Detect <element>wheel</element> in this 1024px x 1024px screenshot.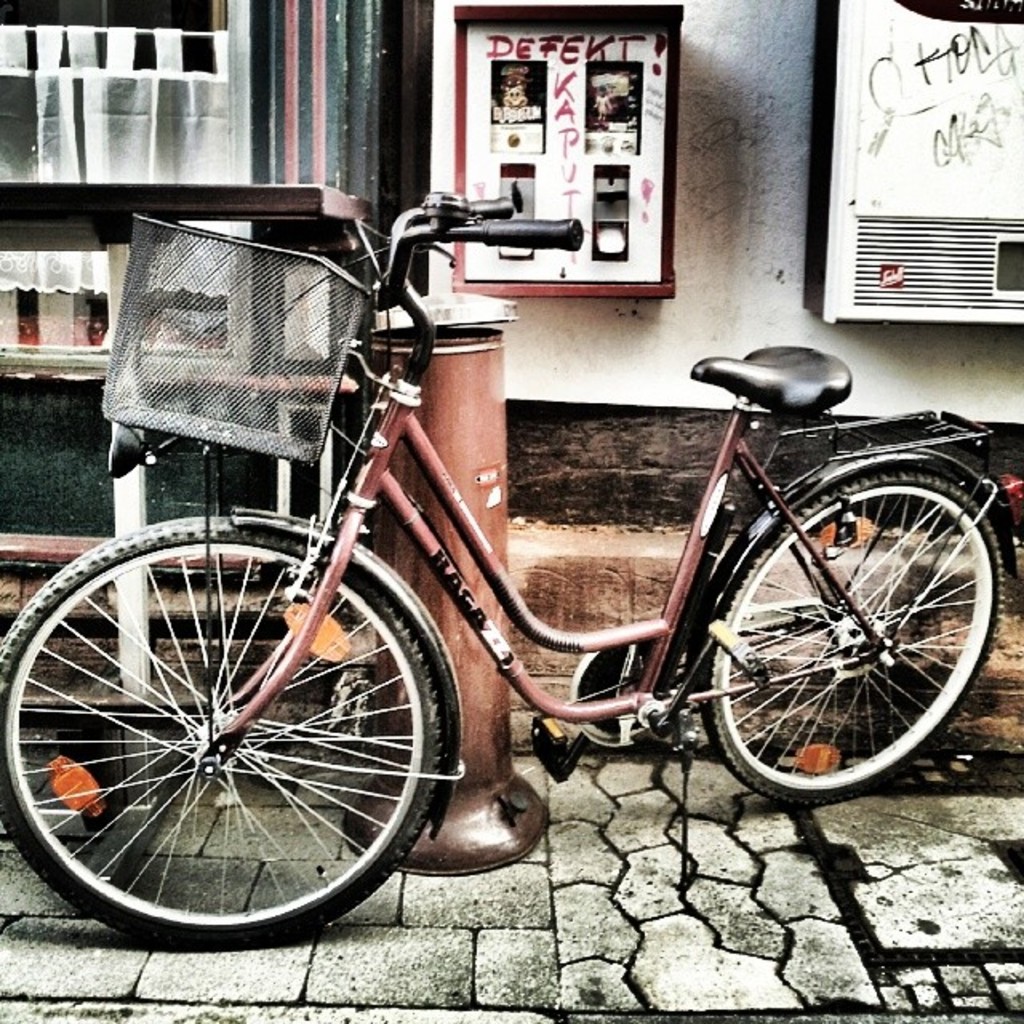
Detection: [x1=0, y1=515, x2=450, y2=950].
